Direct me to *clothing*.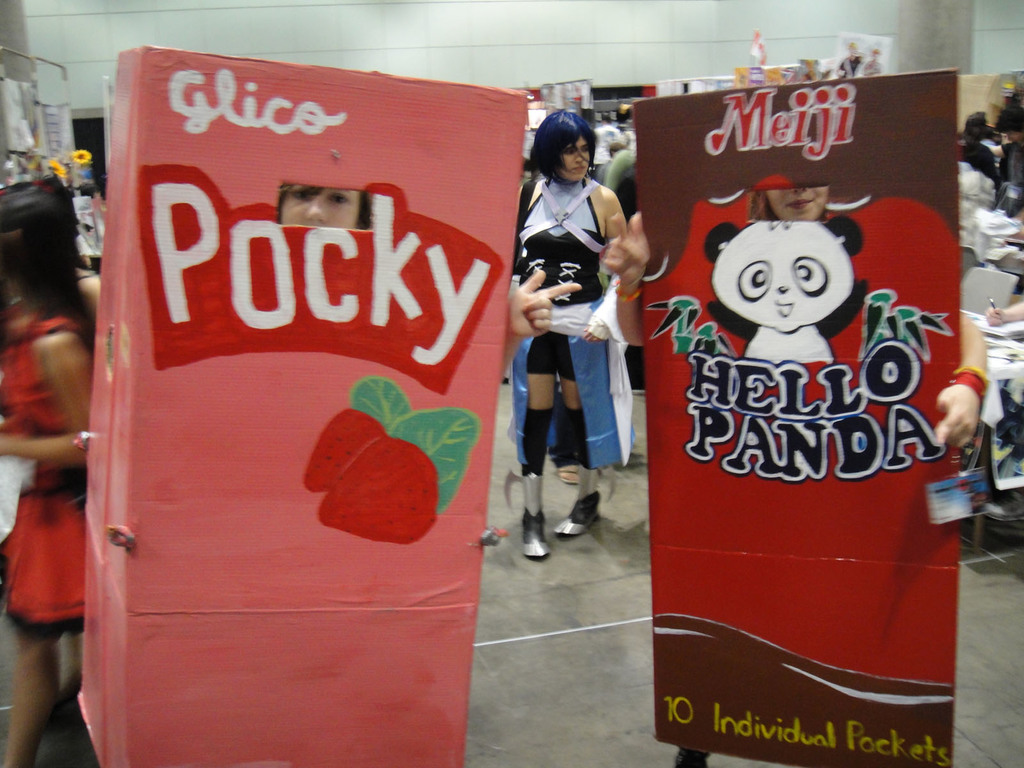
Direction: Rect(512, 181, 634, 471).
